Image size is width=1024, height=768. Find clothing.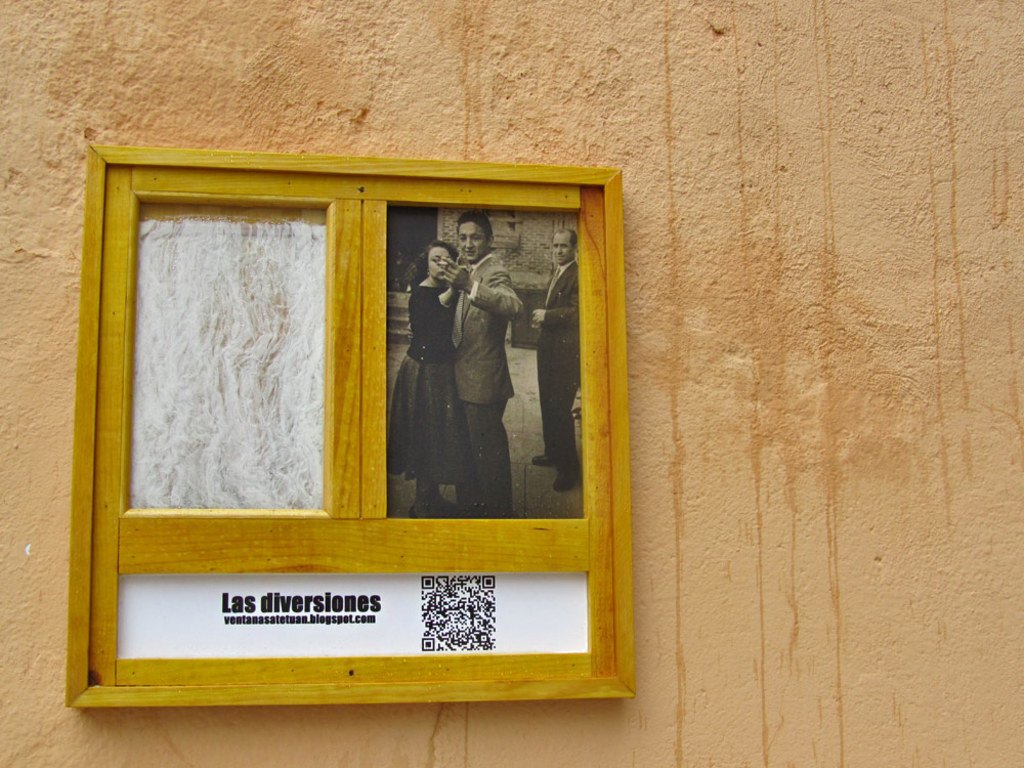
detection(447, 252, 525, 515).
